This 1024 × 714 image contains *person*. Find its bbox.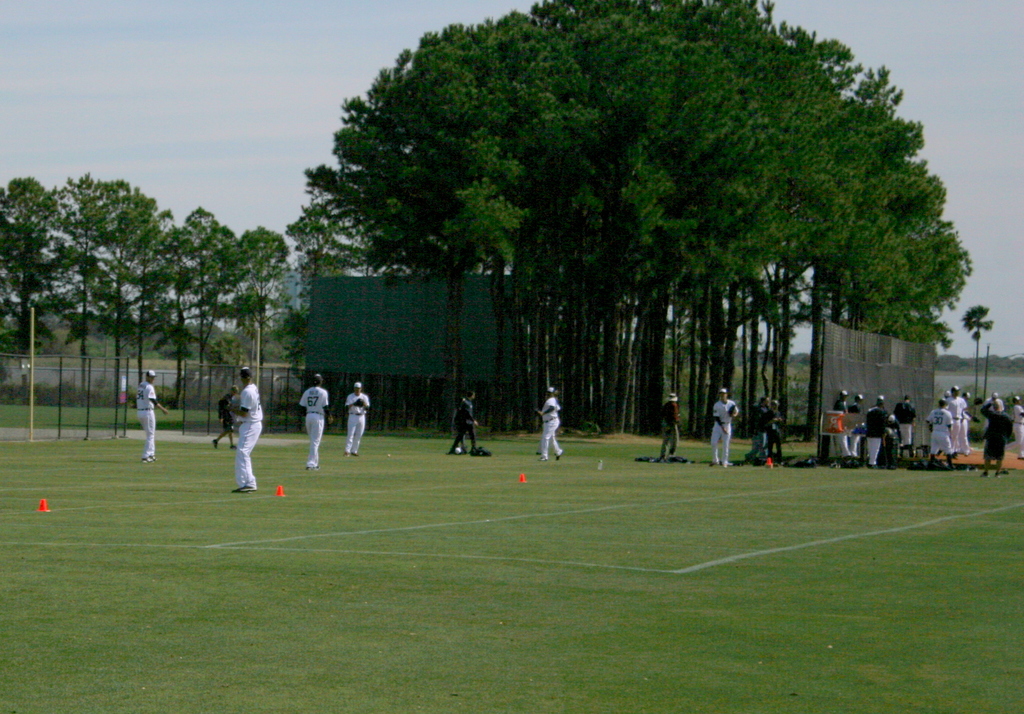
detection(894, 397, 915, 451).
